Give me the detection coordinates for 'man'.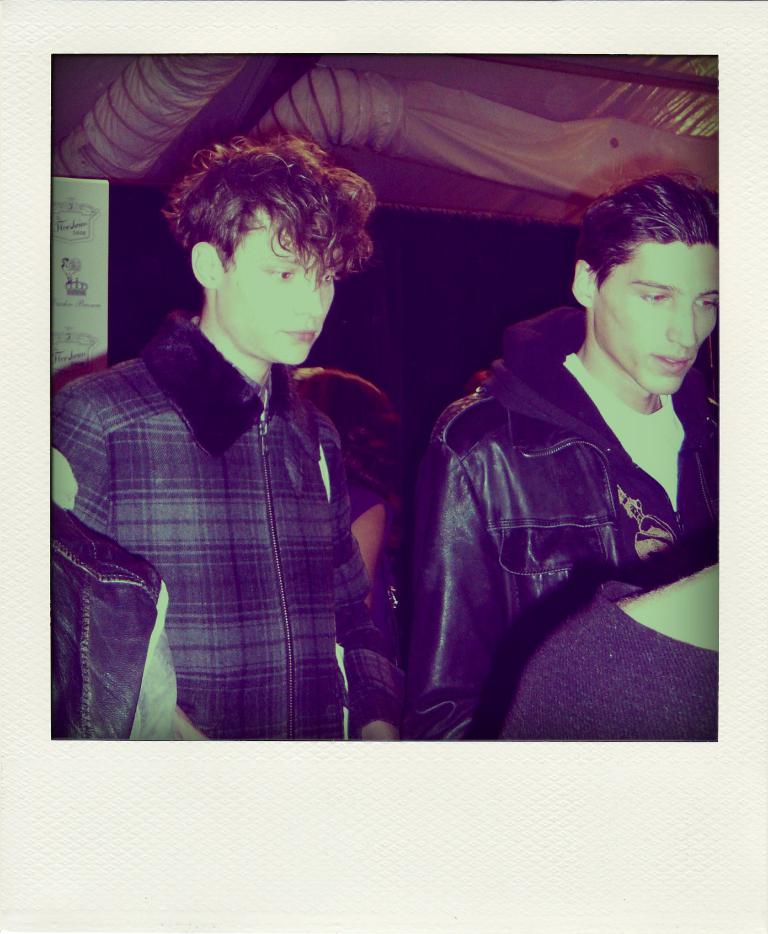
pyautogui.locateOnScreen(40, 131, 407, 759).
